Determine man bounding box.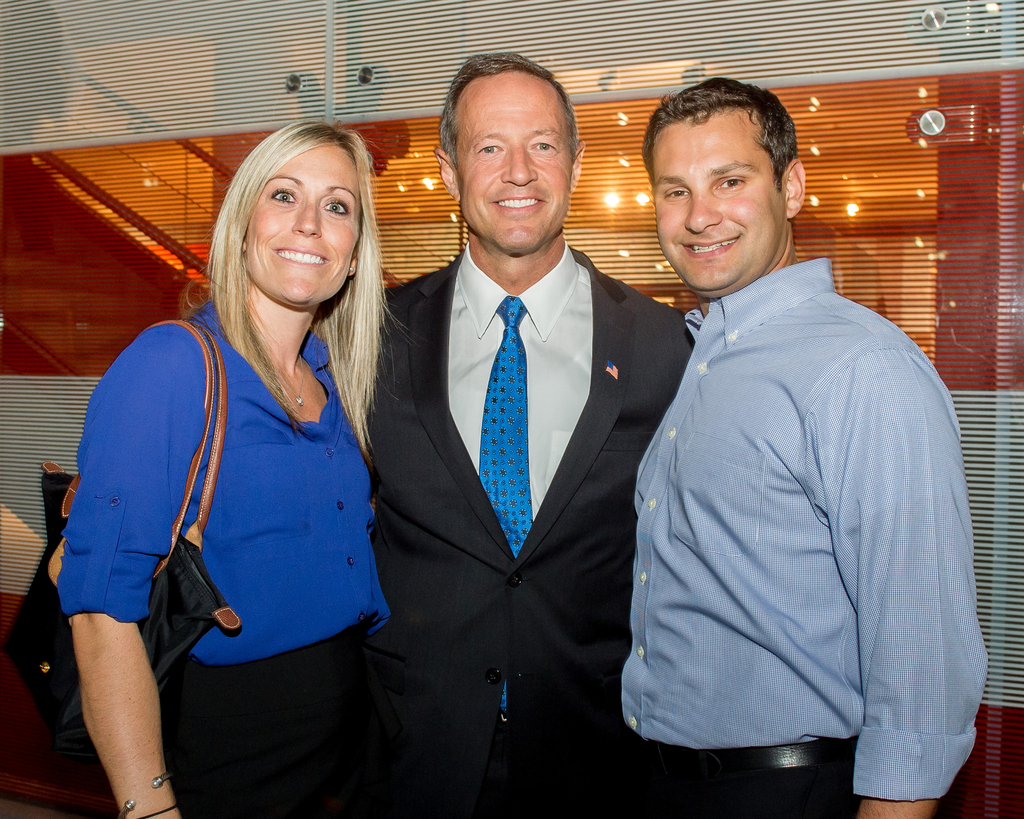
Determined: 600 76 975 817.
